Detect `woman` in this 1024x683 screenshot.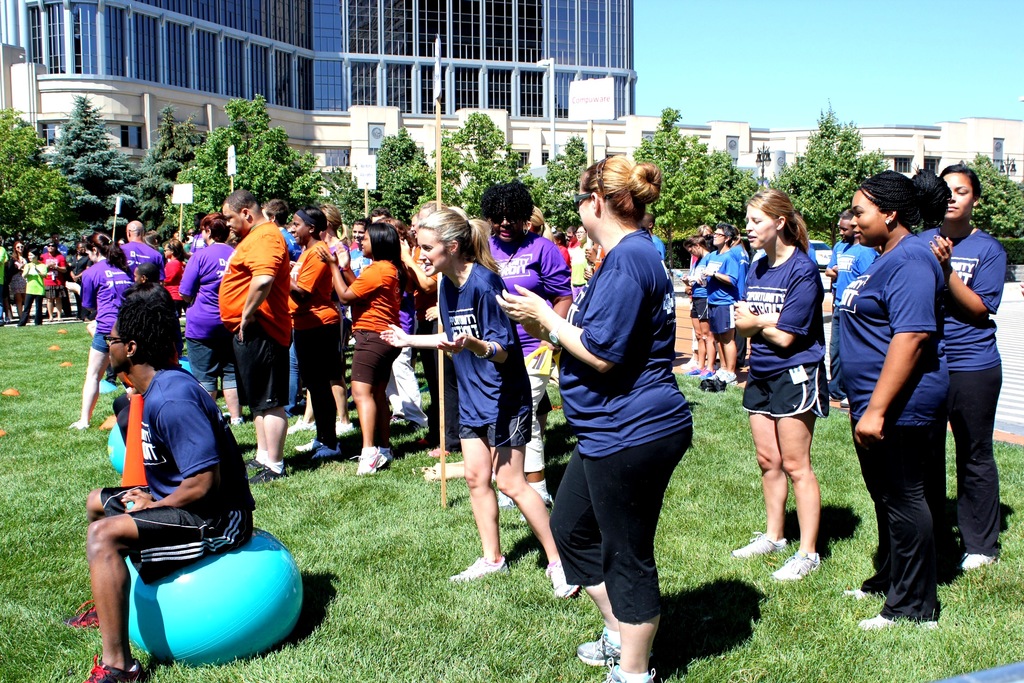
Detection: 179,215,251,424.
